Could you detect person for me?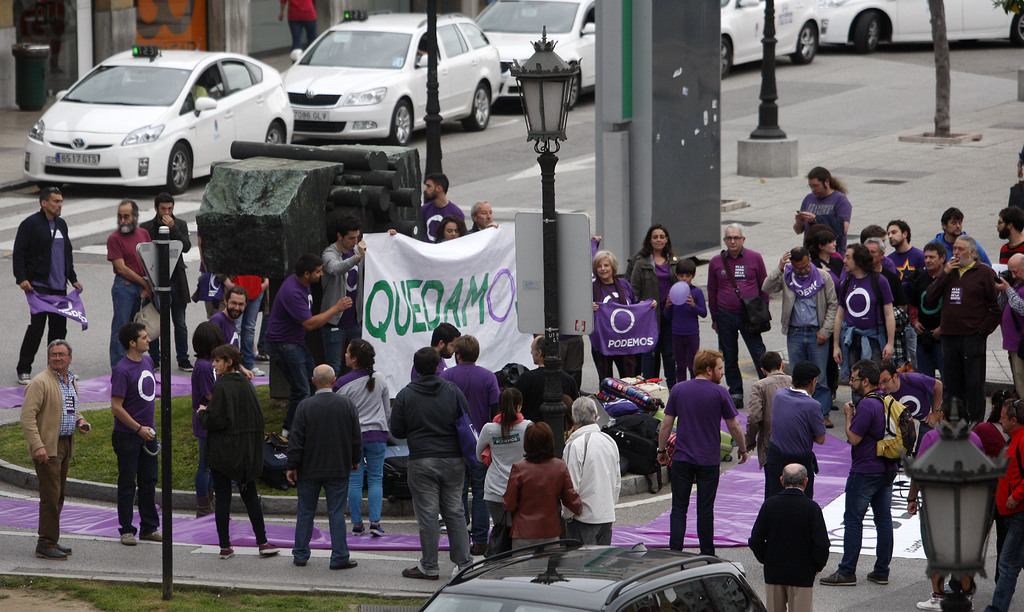
Detection result: (x1=20, y1=338, x2=92, y2=561).
